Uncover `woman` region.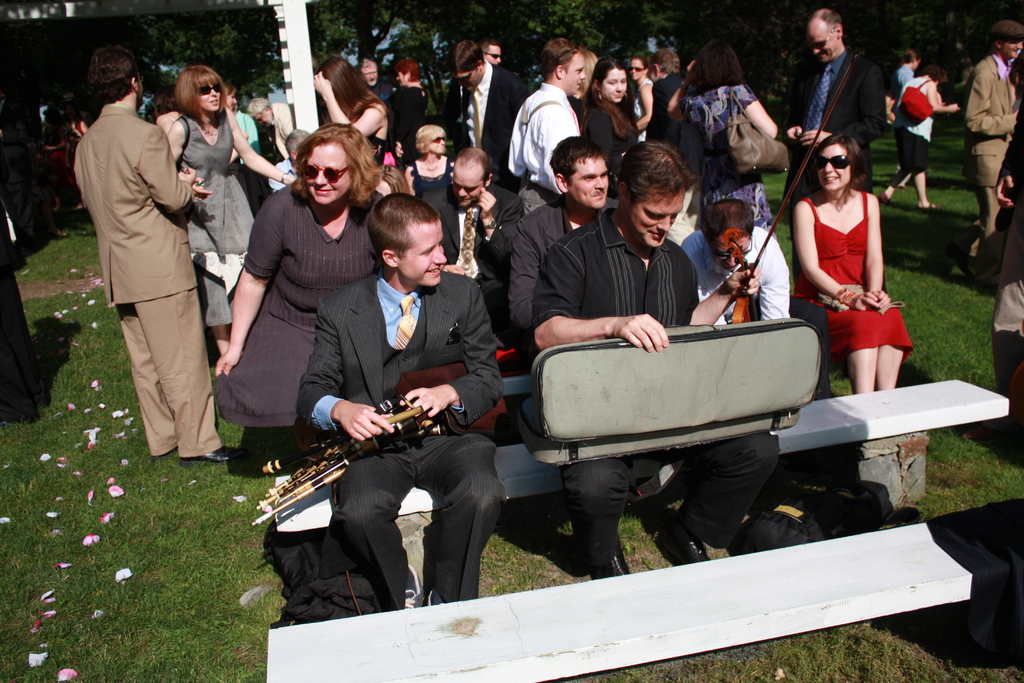
Uncovered: <box>211,126,385,432</box>.
